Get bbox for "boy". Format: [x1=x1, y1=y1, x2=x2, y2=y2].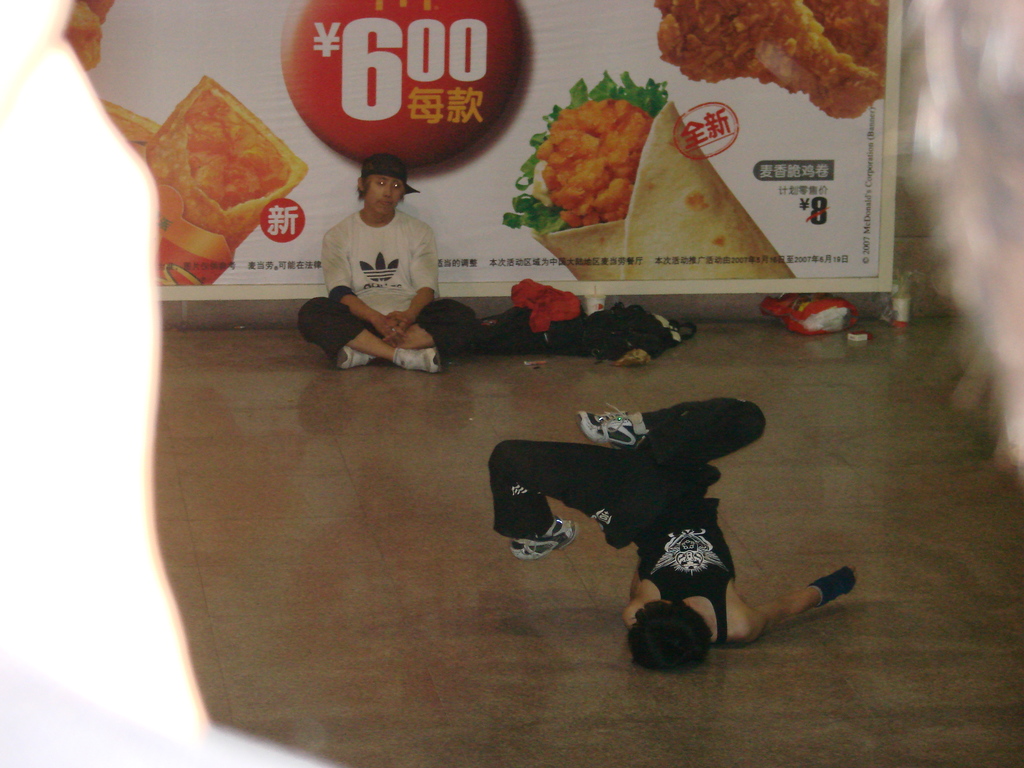
[x1=280, y1=152, x2=484, y2=376].
